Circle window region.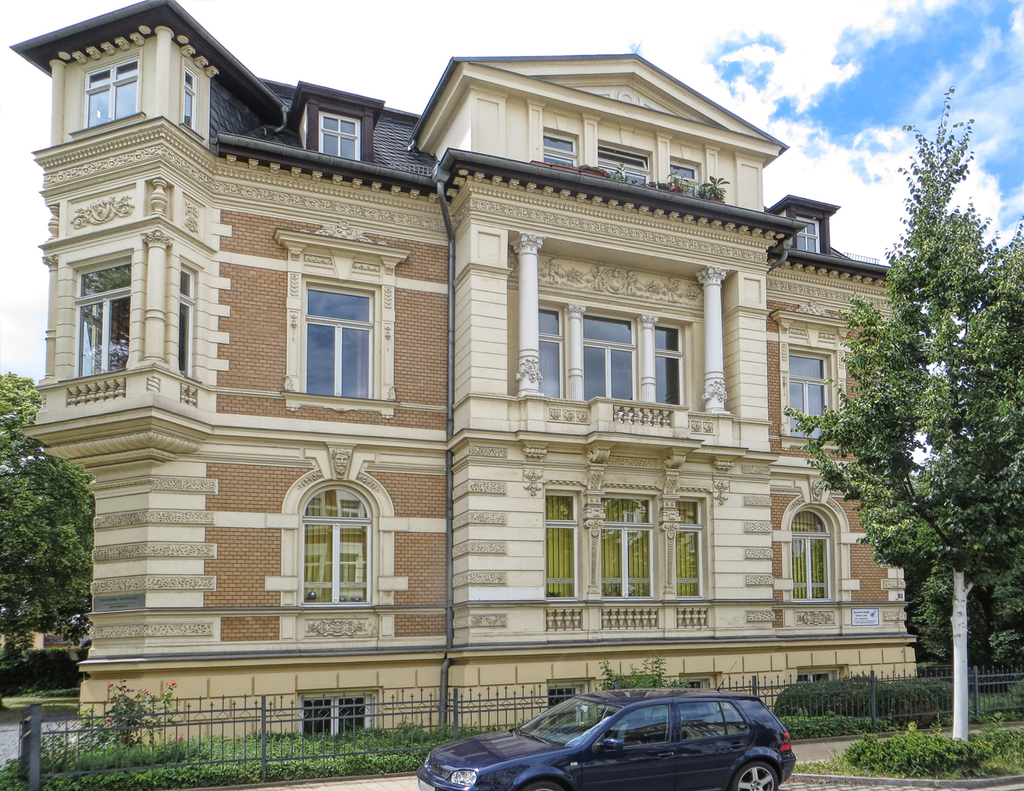
Region: 543 132 573 168.
